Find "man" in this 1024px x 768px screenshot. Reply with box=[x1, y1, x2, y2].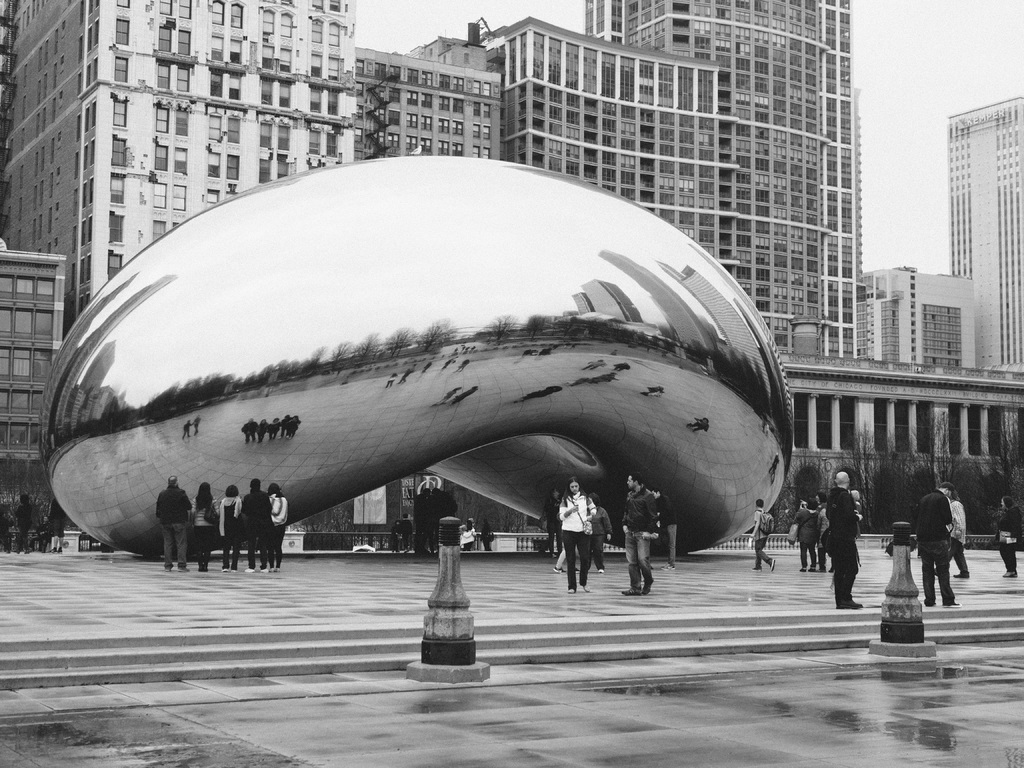
box=[614, 468, 653, 604].
